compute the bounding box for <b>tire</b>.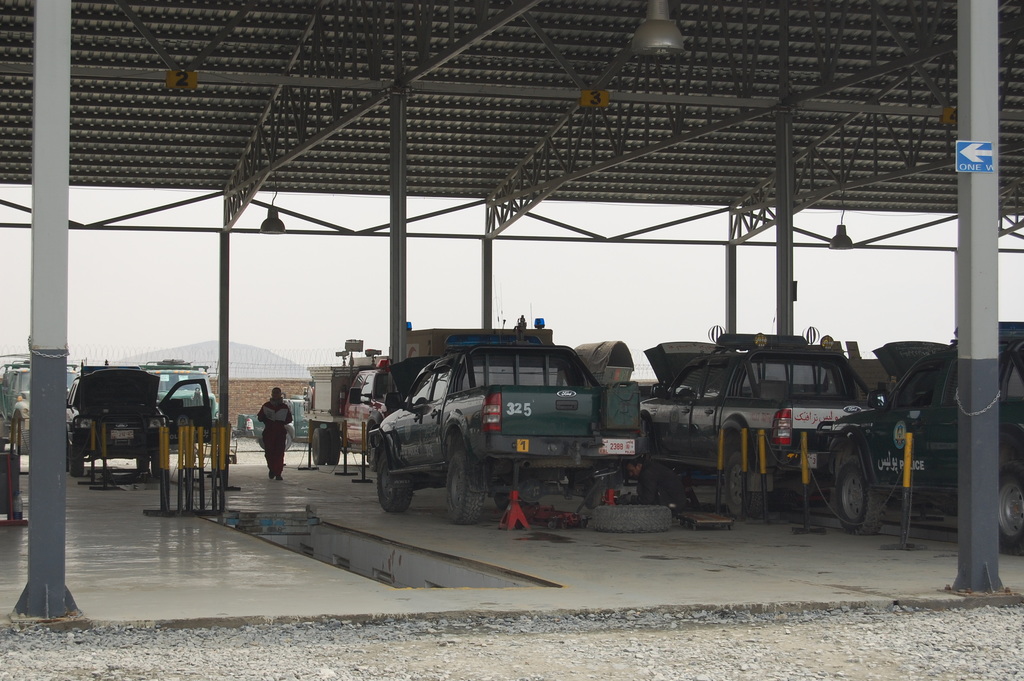
select_region(591, 503, 673, 532).
